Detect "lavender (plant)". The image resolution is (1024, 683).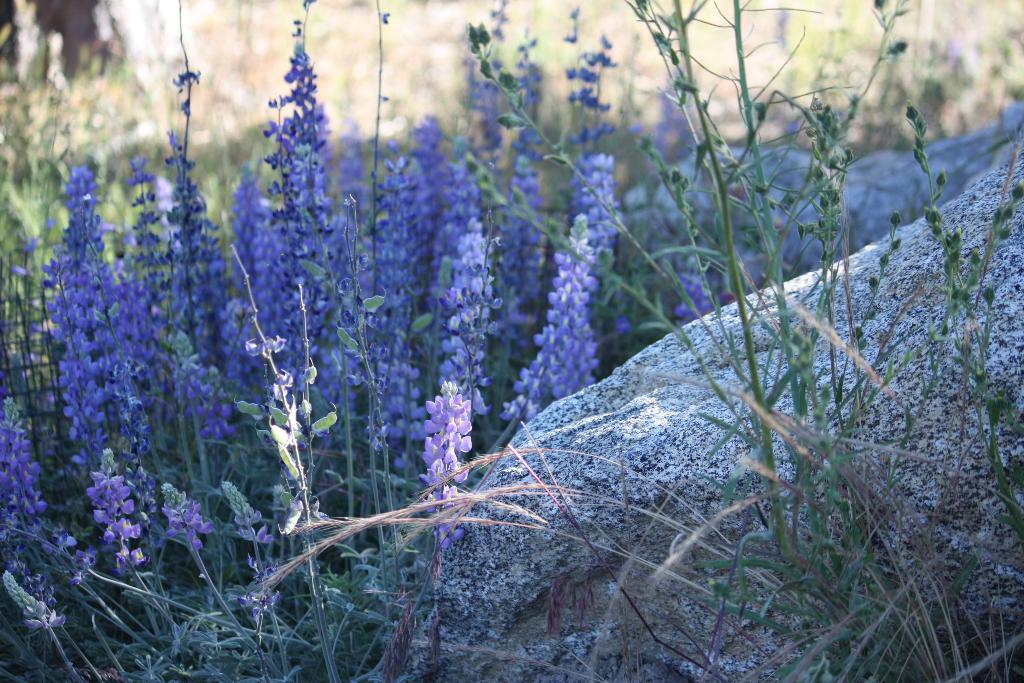
x1=420 y1=109 x2=463 y2=258.
